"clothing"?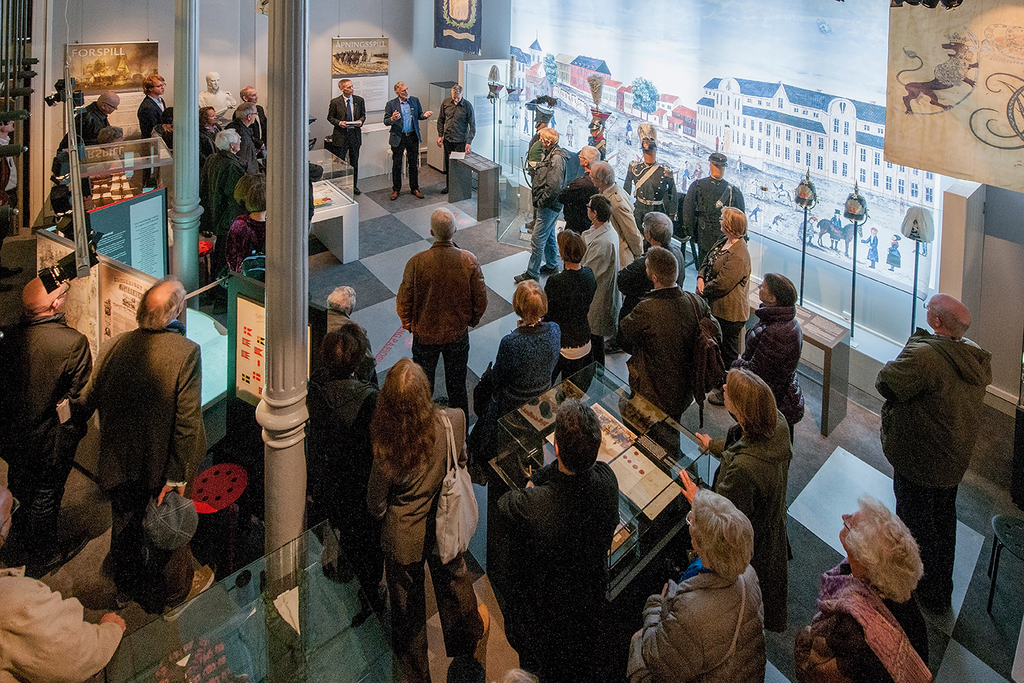
[396, 235, 492, 416]
